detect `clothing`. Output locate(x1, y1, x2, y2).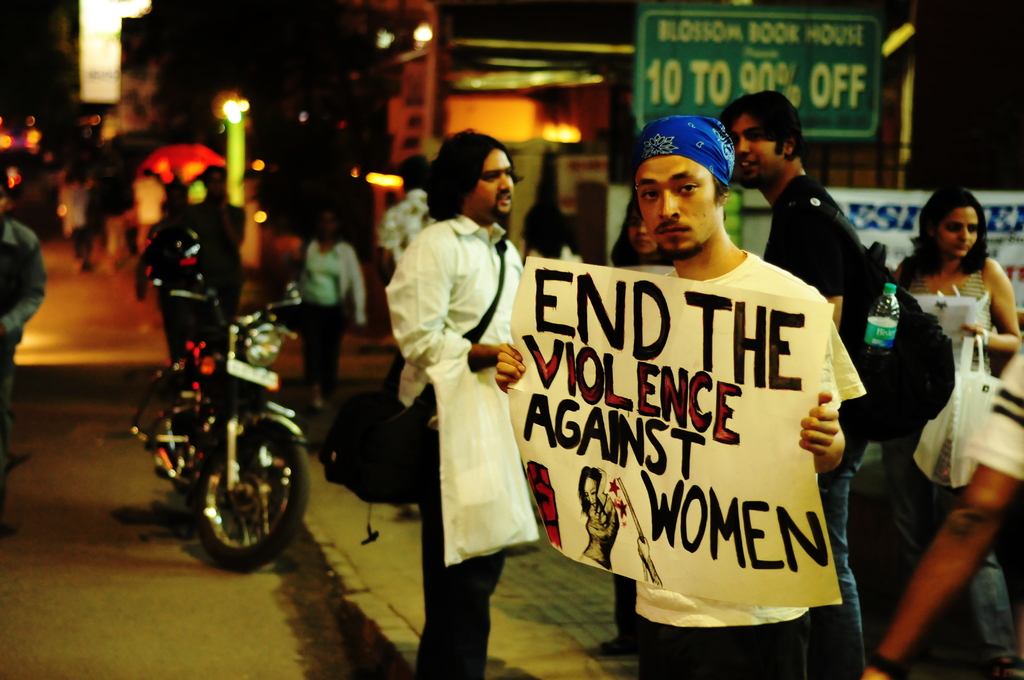
locate(0, 216, 45, 425).
